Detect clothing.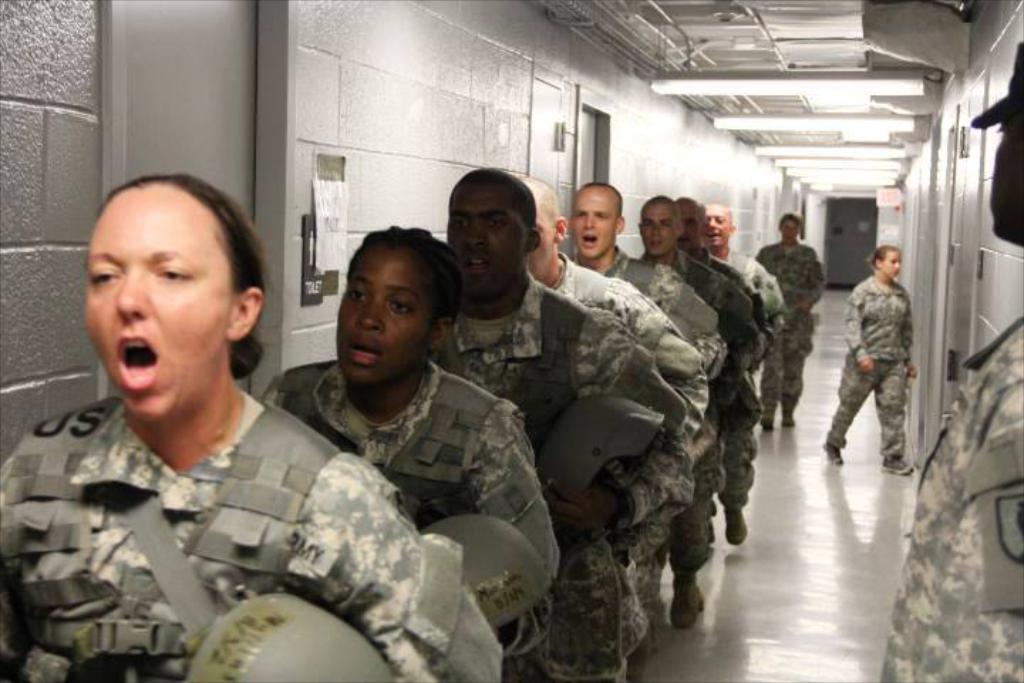
Detected at (747, 240, 825, 424).
